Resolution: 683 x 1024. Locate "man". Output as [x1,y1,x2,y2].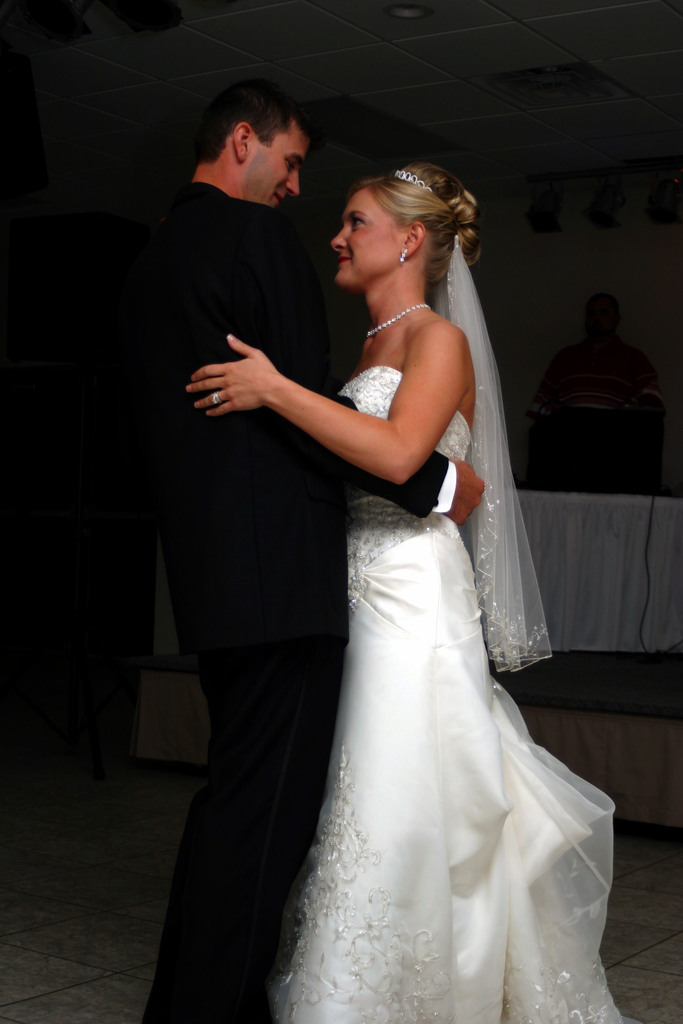
[145,86,486,1023].
